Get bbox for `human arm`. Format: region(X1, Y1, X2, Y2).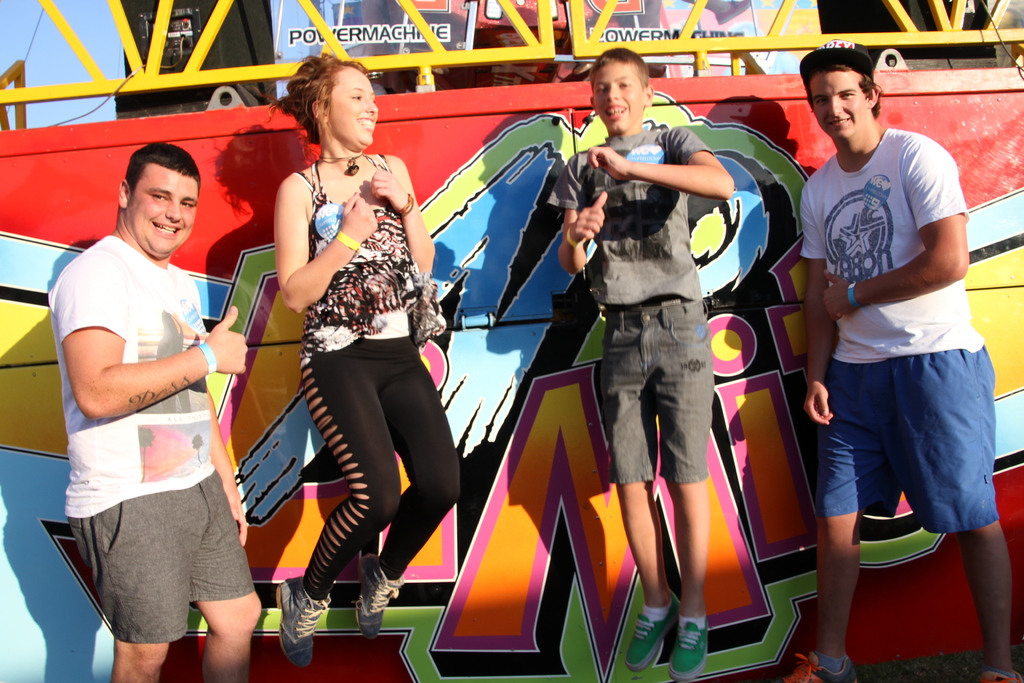
region(559, 150, 616, 289).
